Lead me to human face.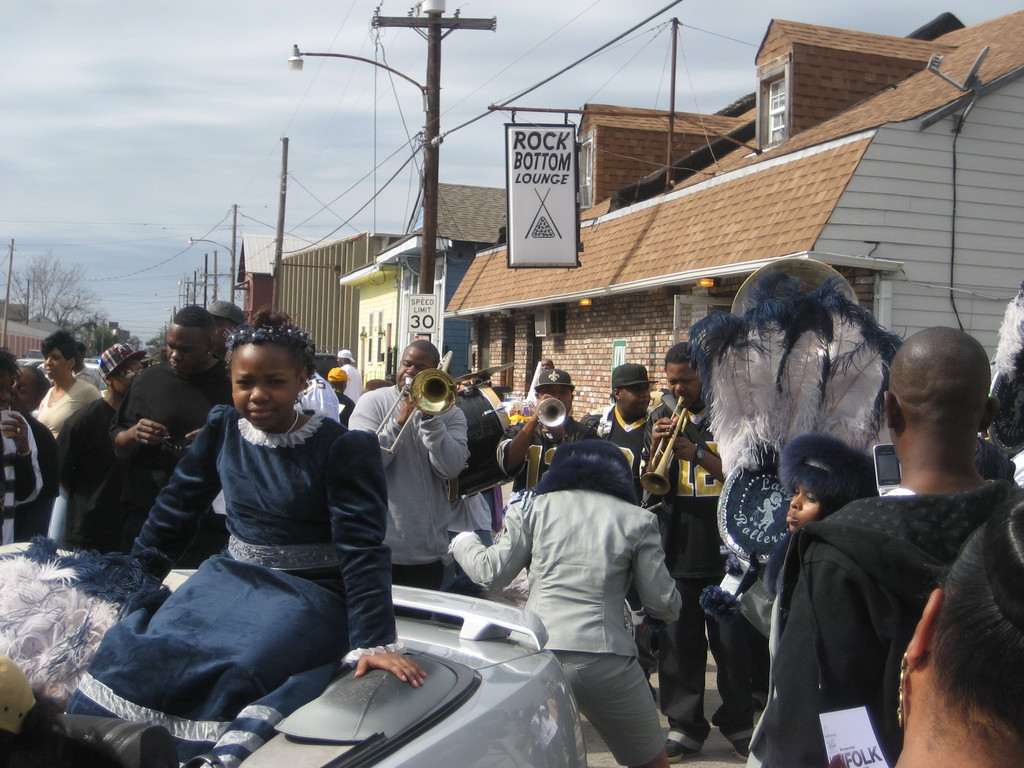
Lead to 781/483/818/529.
